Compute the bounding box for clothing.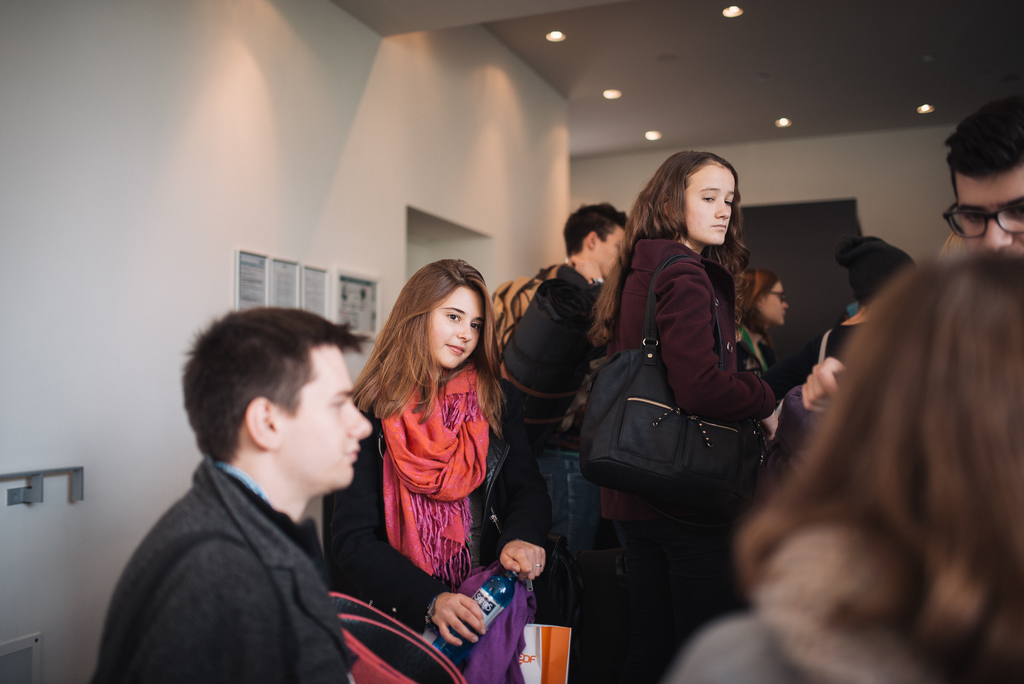
[x1=667, y1=525, x2=958, y2=683].
